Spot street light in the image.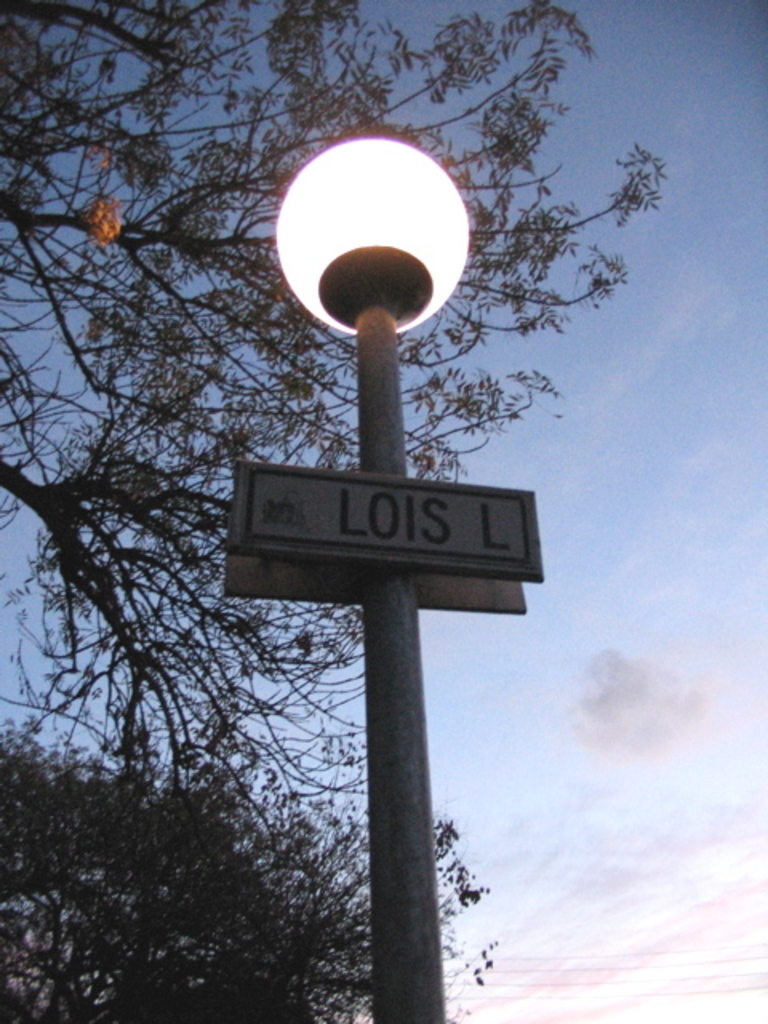
street light found at (176,58,590,992).
